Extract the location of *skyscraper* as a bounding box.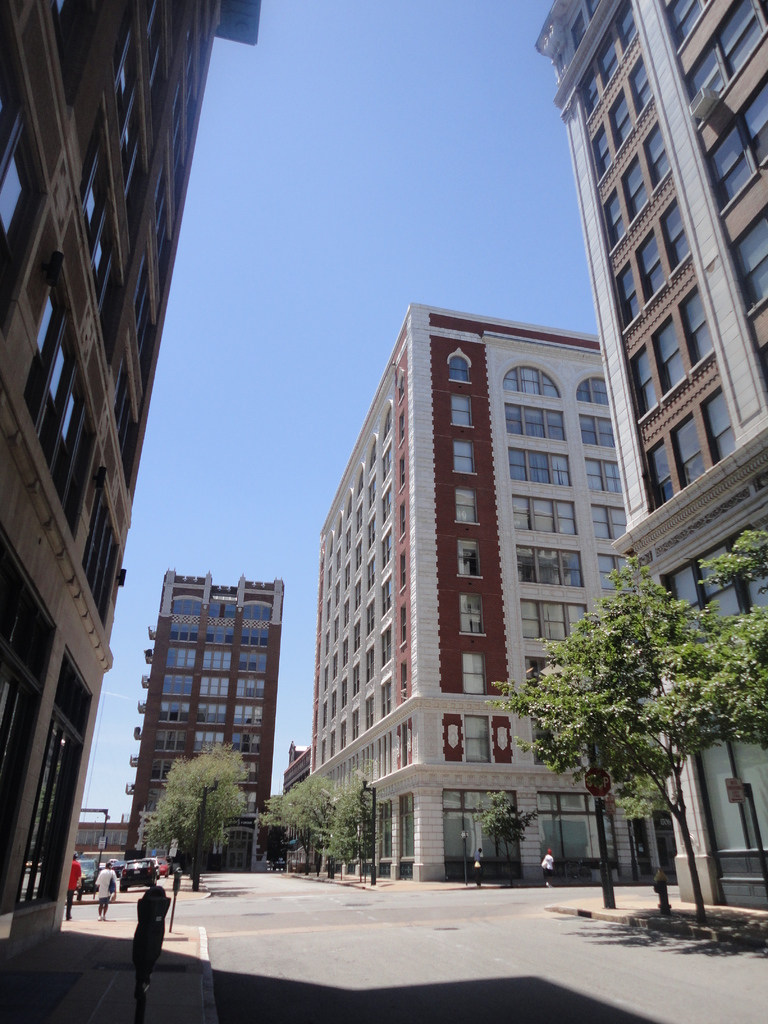
l=532, t=0, r=767, b=912.
